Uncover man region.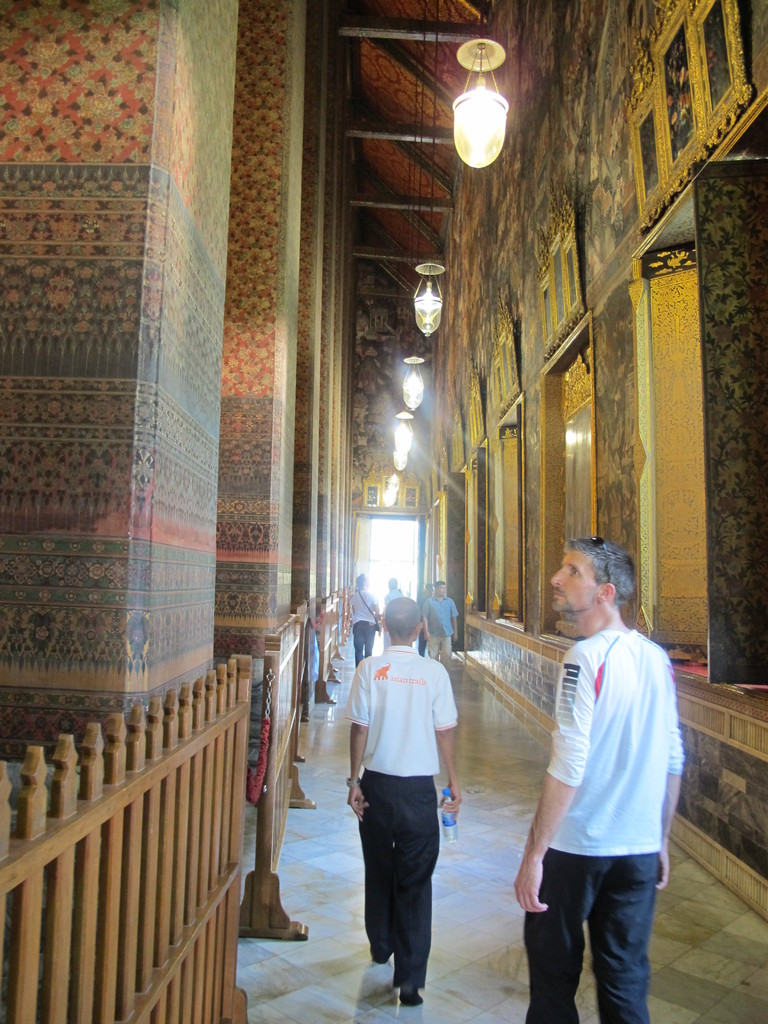
Uncovered: <bbox>502, 531, 689, 1023</bbox>.
